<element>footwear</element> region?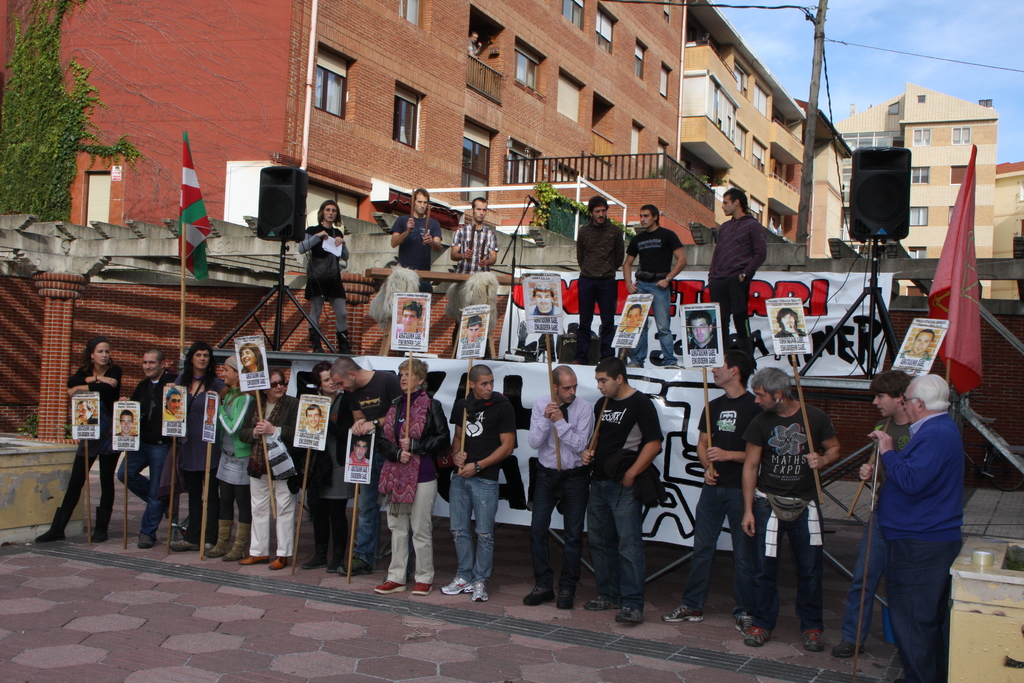
x1=310 y1=330 x2=325 y2=356
